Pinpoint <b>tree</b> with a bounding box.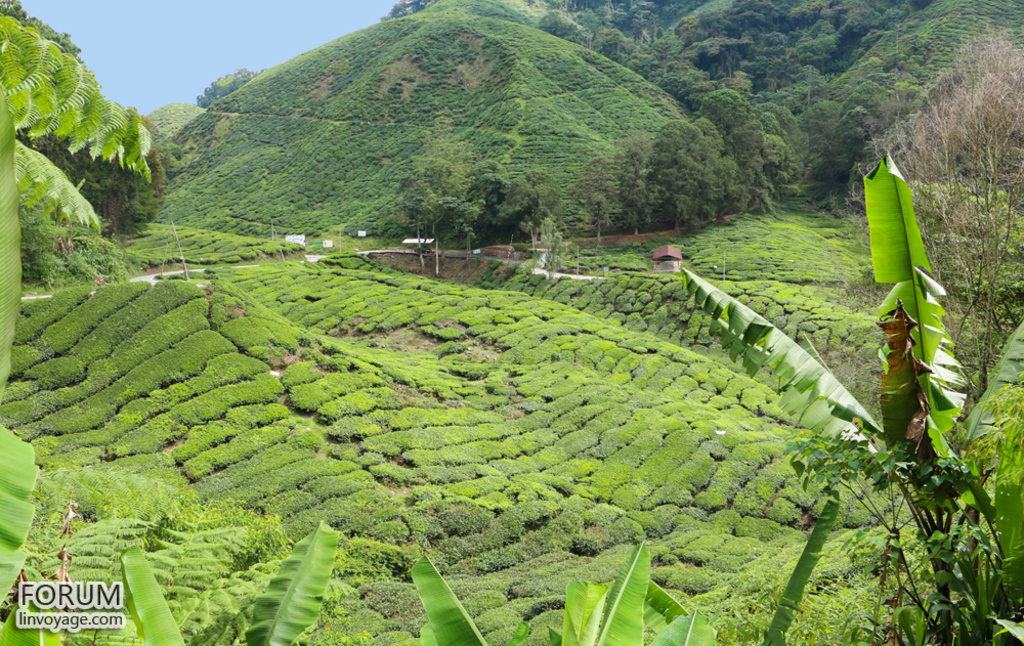
x1=0 y1=0 x2=162 y2=258.
